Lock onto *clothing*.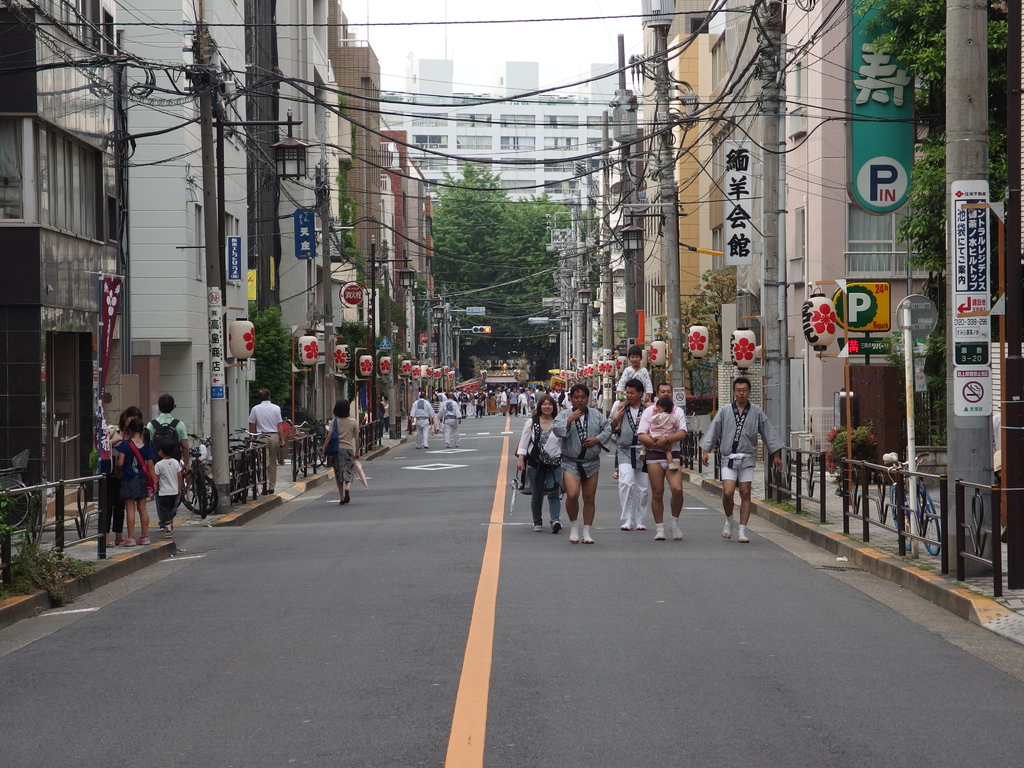
Locked: BBox(615, 367, 653, 422).
